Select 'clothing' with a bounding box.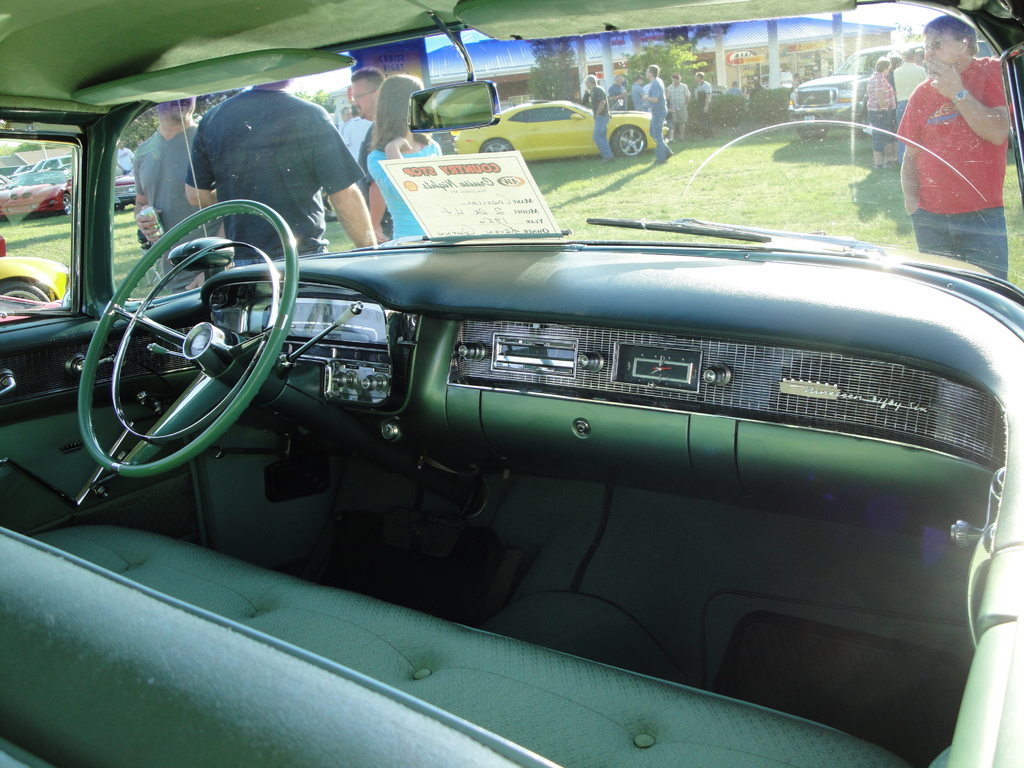
detection(640, 79, 675, 161).
